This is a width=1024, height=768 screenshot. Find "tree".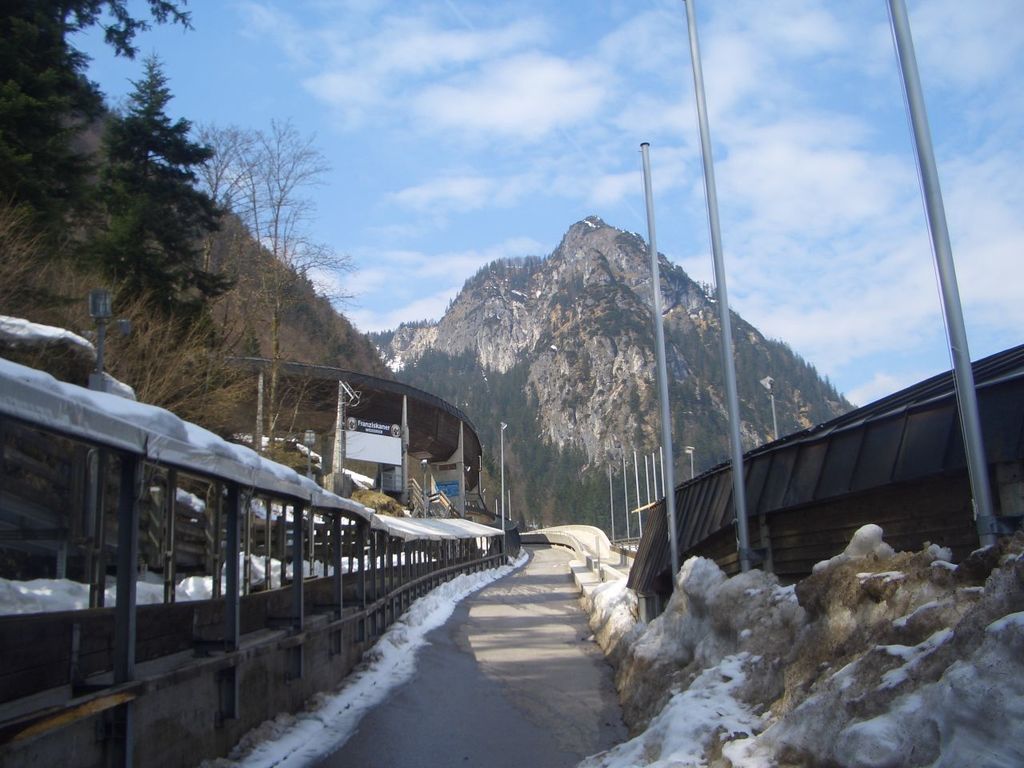
Bounding box: {"x1": 63, "y1": 27, "x2": 222, "y2": 342}.
